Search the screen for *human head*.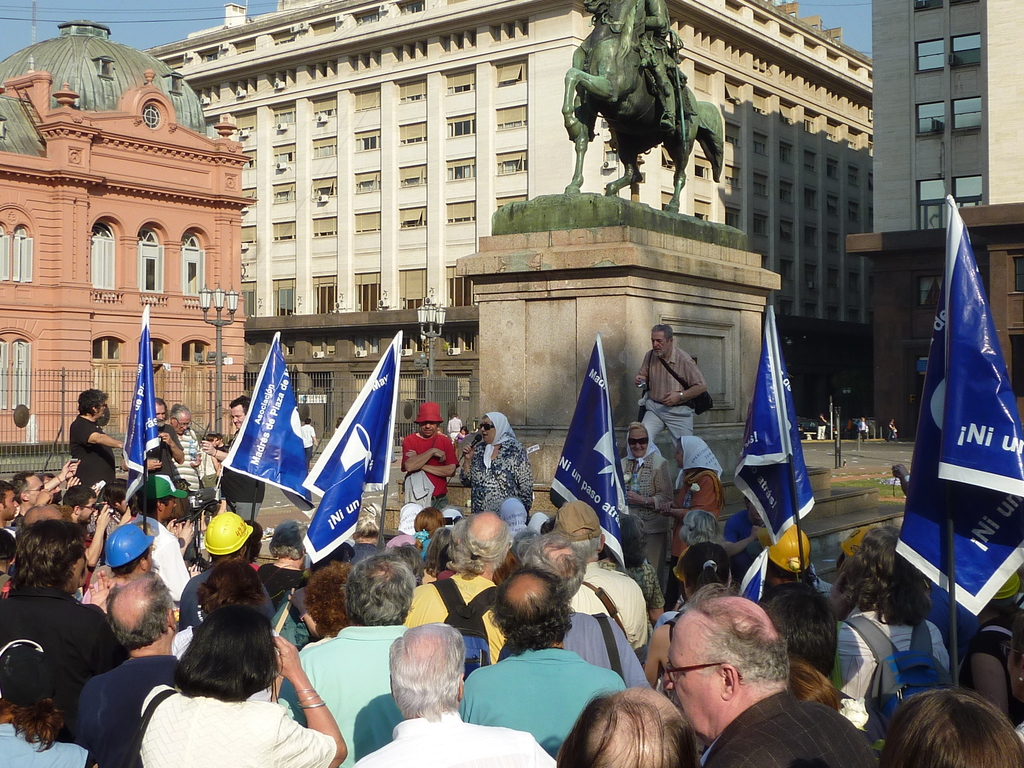
Found at [left=351, top=499, right=388, bottom=544].
